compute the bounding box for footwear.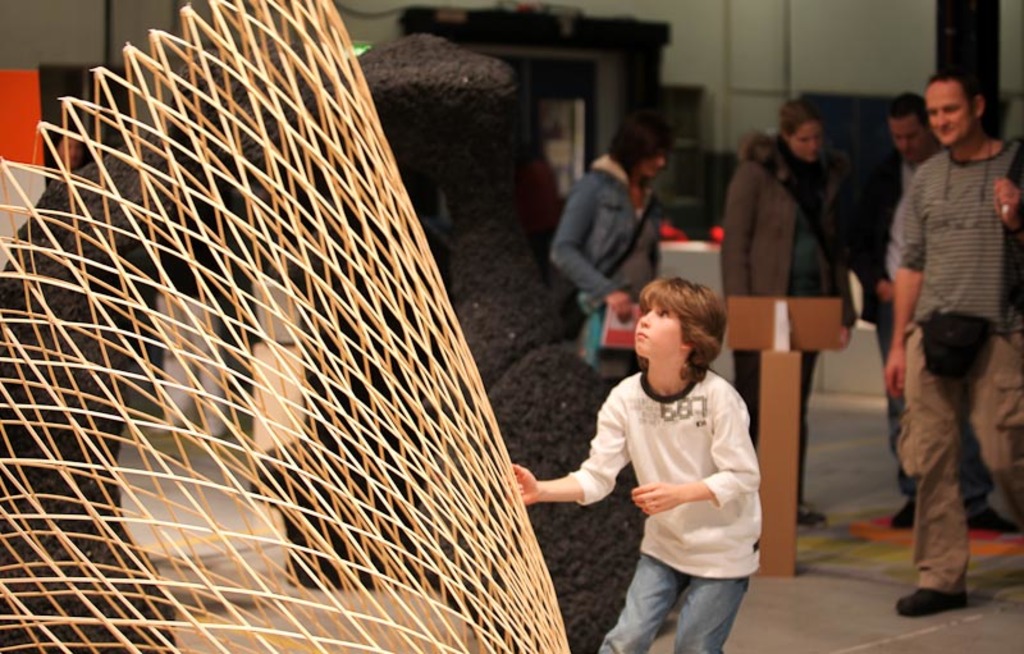
bbox=(895, 581, 970, 610).
